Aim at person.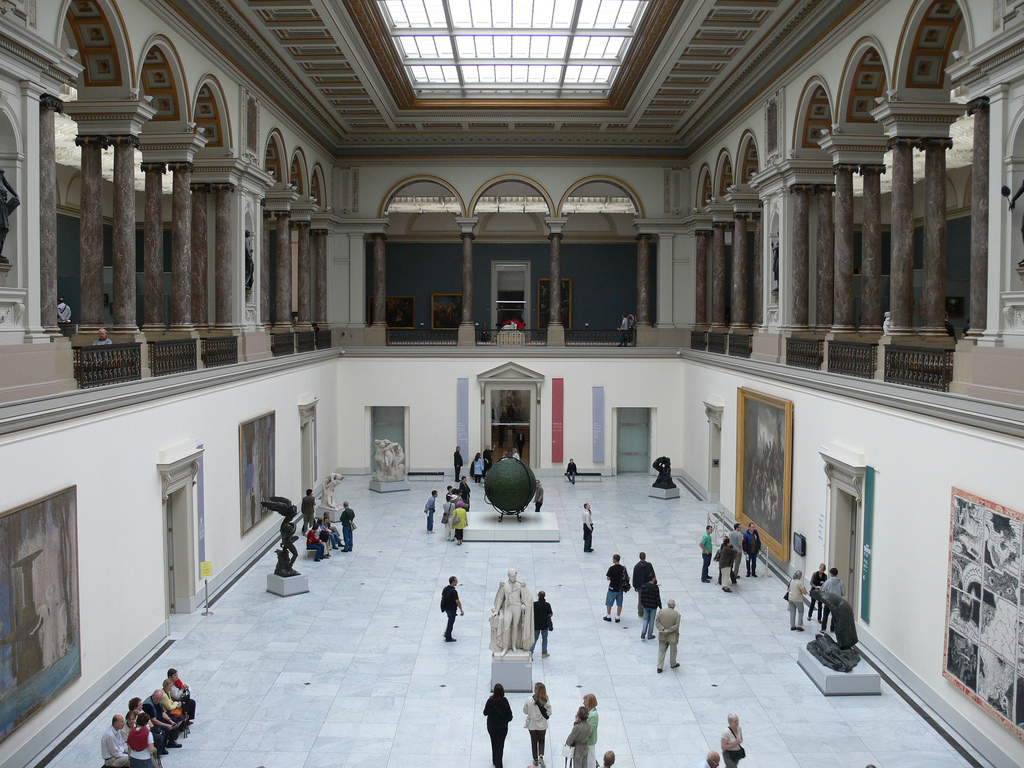
Aimed at <box>335,503,360,553</box>.
